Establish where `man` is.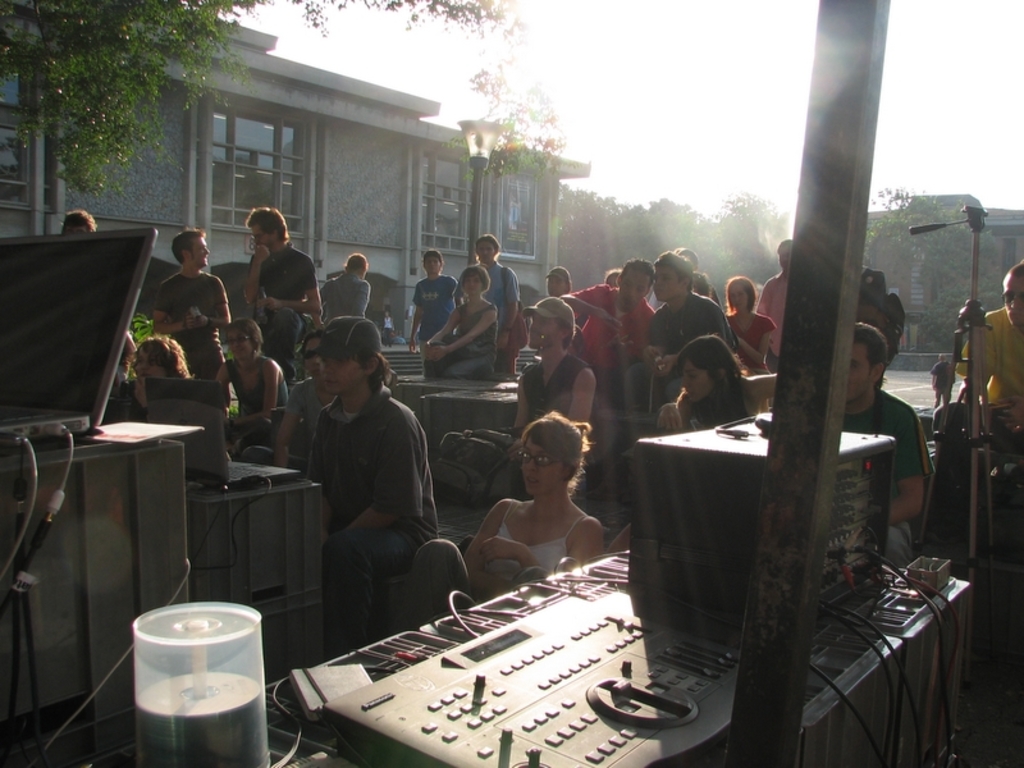
Established at 762:242:791:362.
